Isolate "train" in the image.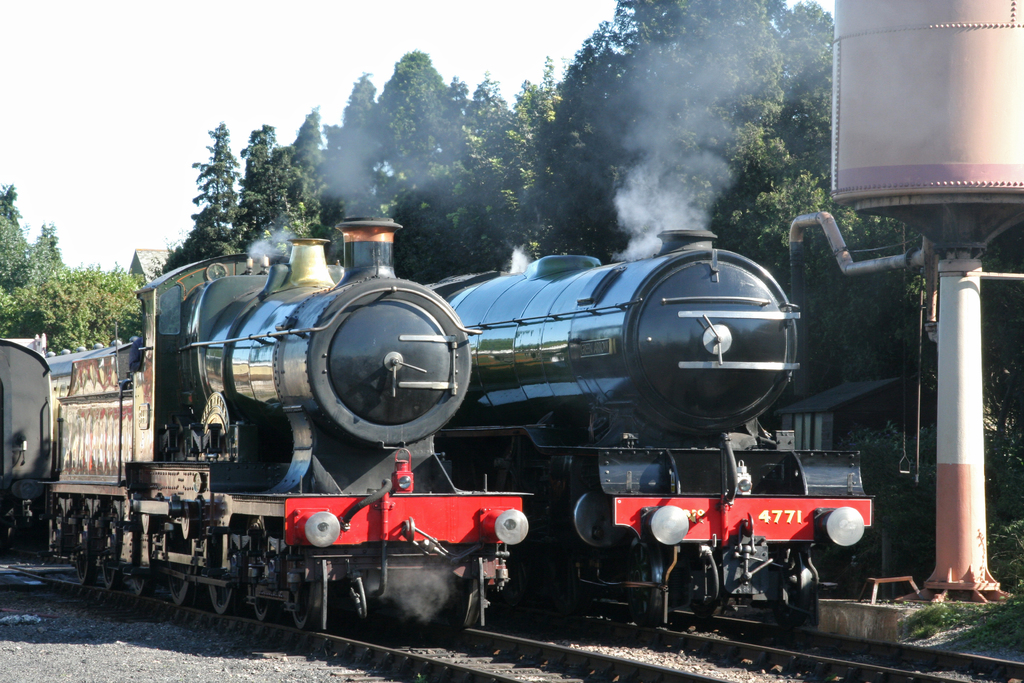
Isolated region: detection(422, 215, 876, 639).
